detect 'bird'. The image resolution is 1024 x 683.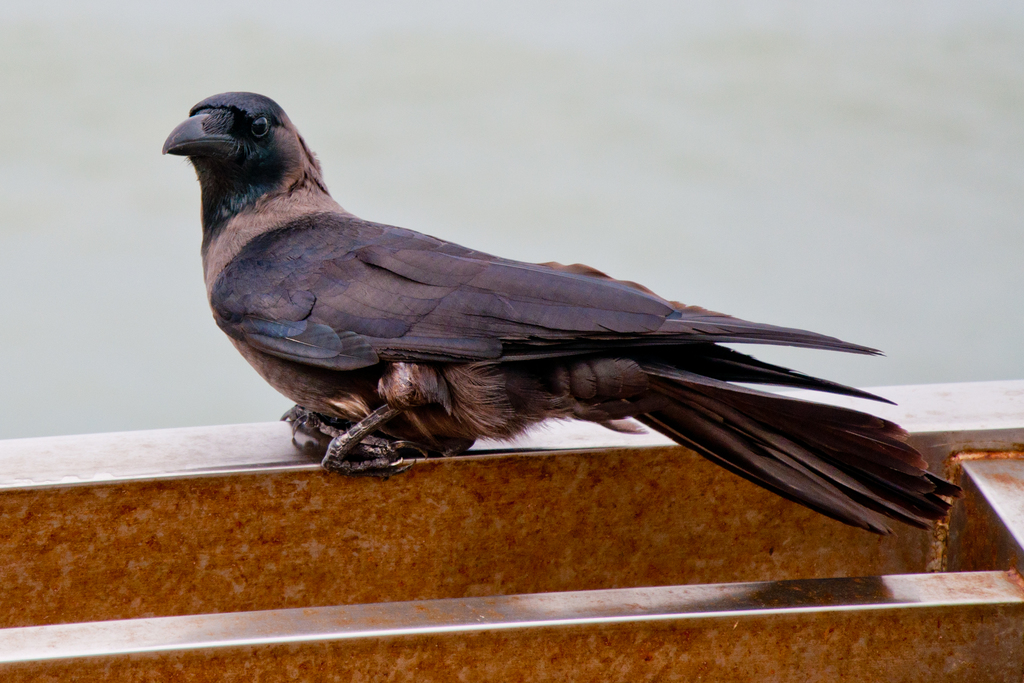
[20, 23, 944, 541].
